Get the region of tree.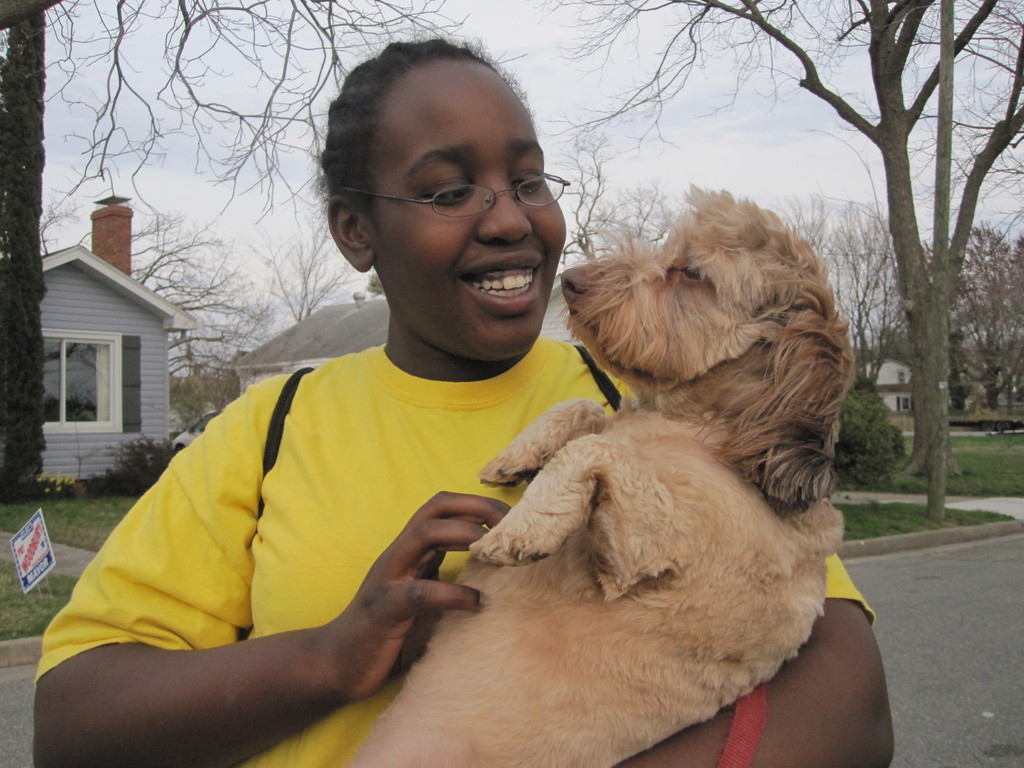
box(0, 0, 468, 501).
